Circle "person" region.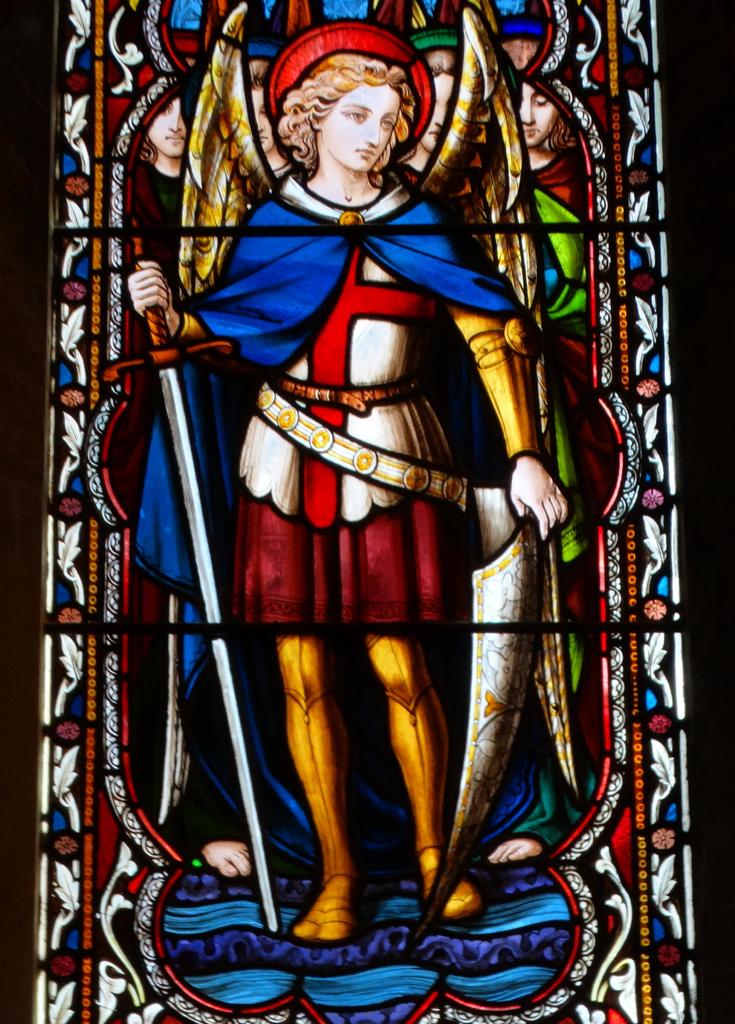
Region: 145,76,577,956.
